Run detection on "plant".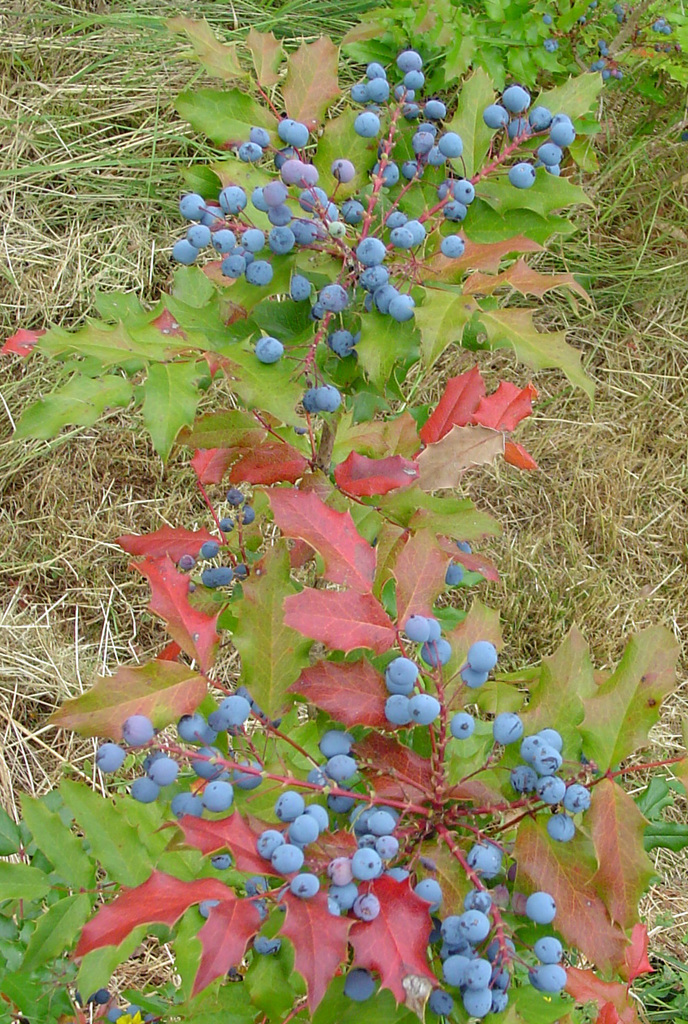
Result: bbox=(335, 0, 687, 98).
